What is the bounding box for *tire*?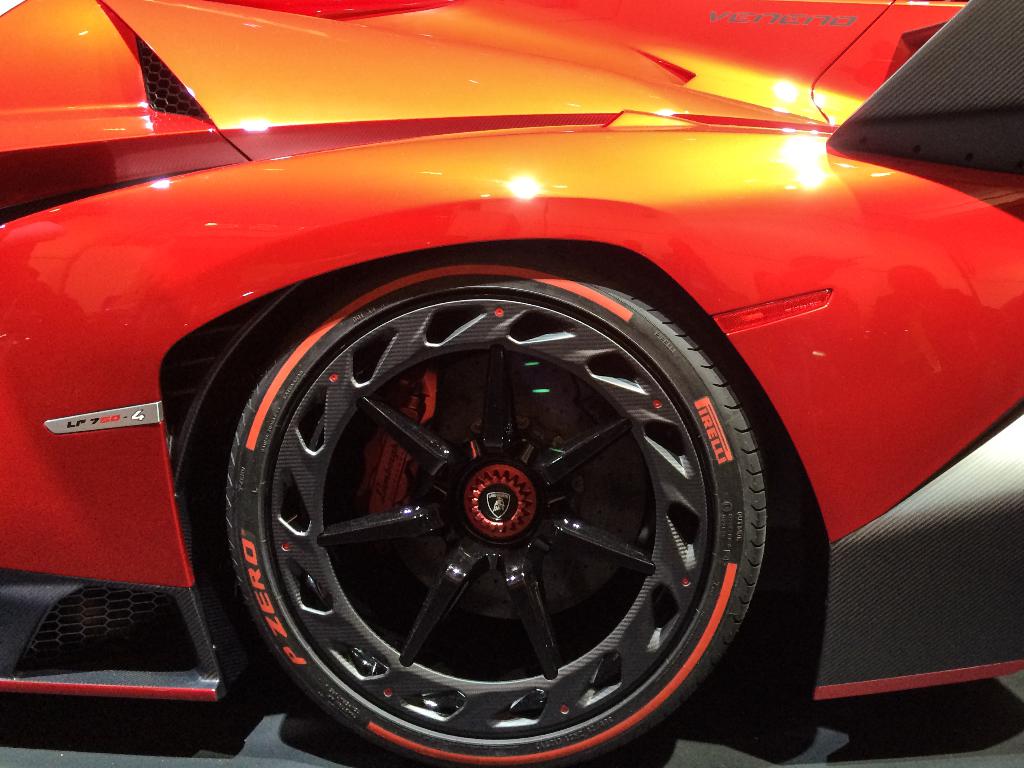
left=196, top=243, right=801, bottom=767.
